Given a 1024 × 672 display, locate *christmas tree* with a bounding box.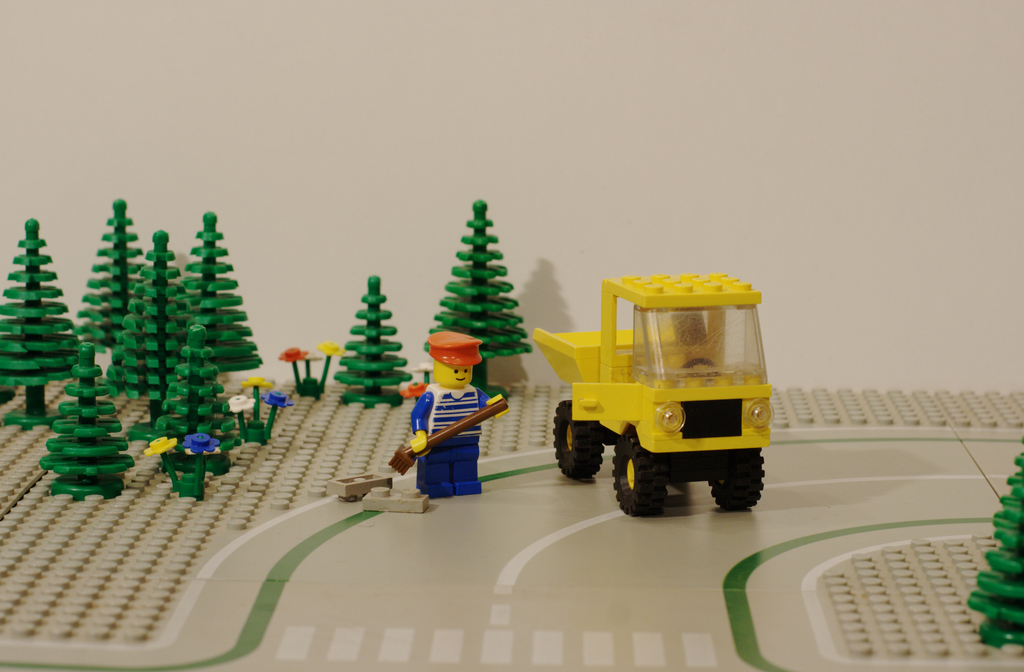
Located: 963, 444, 1023, 648.
